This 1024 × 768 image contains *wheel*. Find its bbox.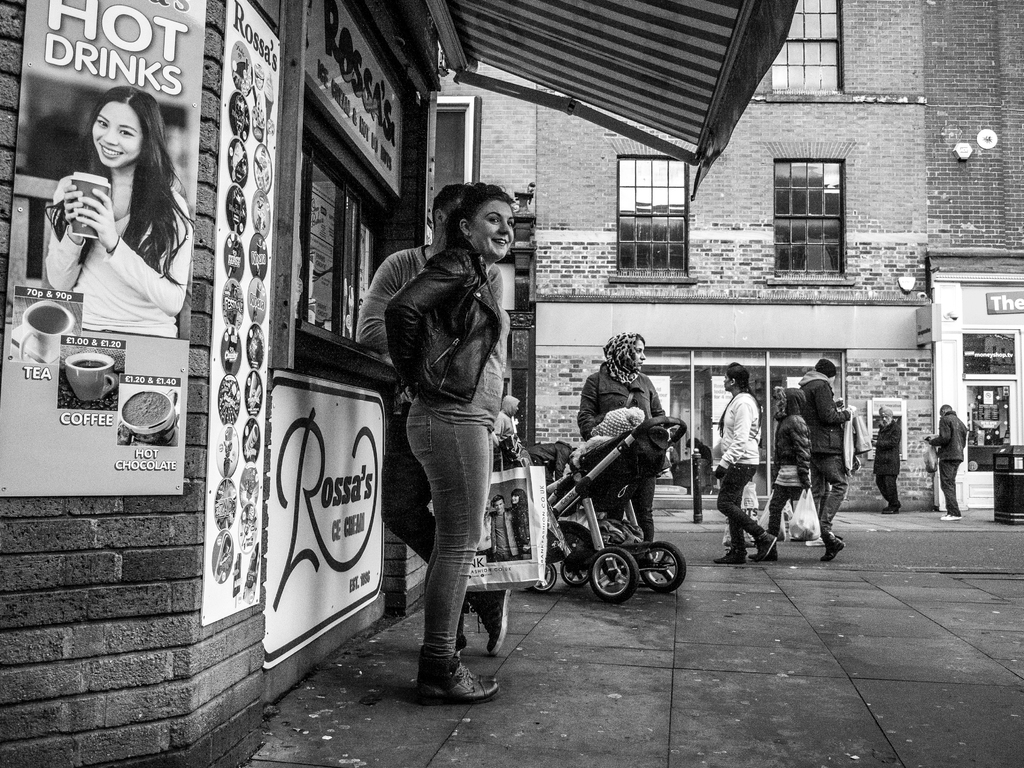
543,556,565,594.
